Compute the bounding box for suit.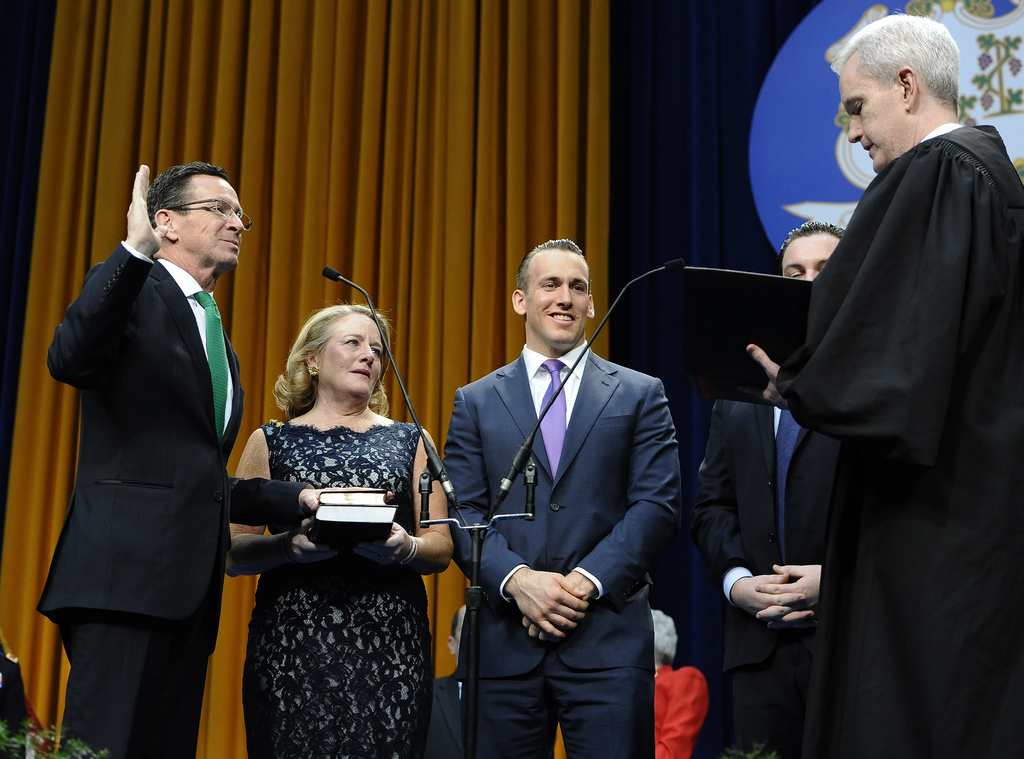
detection(442, 339, 684, 758).
